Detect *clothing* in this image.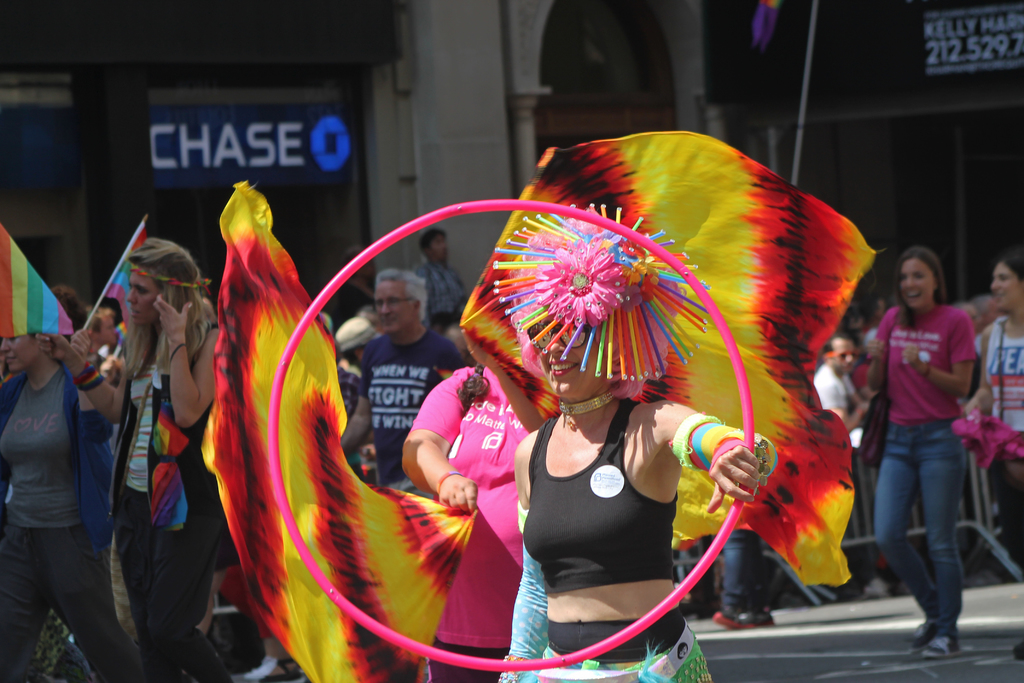
Detection: {"left": 814, "top": 370, "right": 868, "bottom": 447}.
